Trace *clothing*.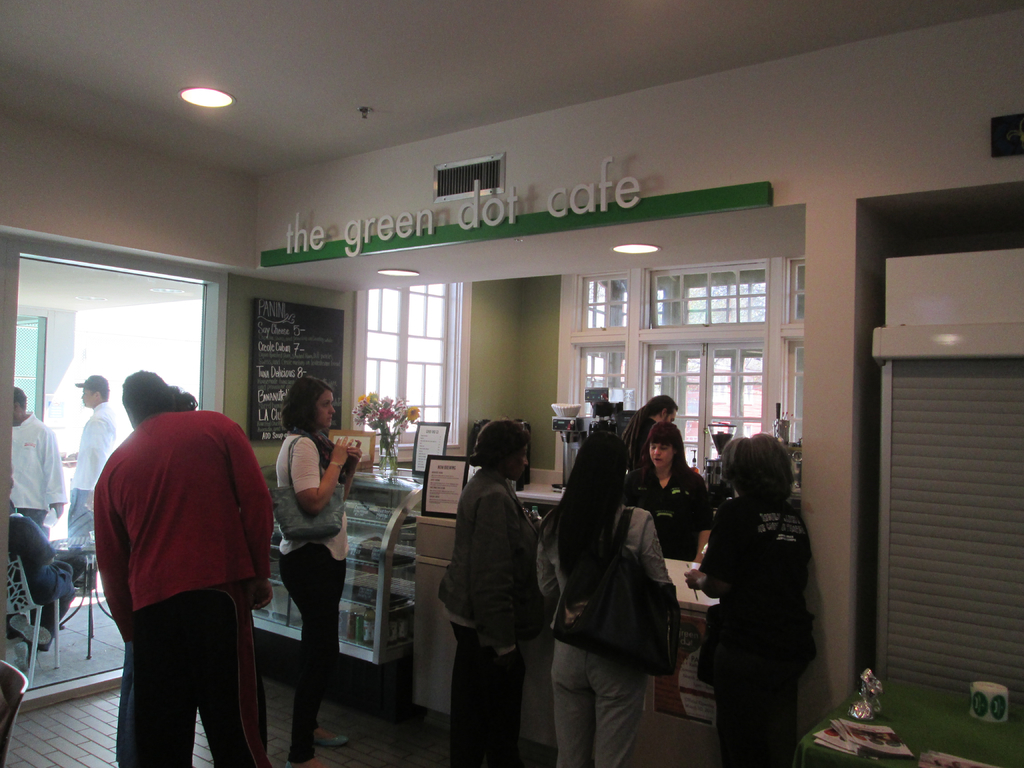
Traced to region(709, 491, 819, 767).
